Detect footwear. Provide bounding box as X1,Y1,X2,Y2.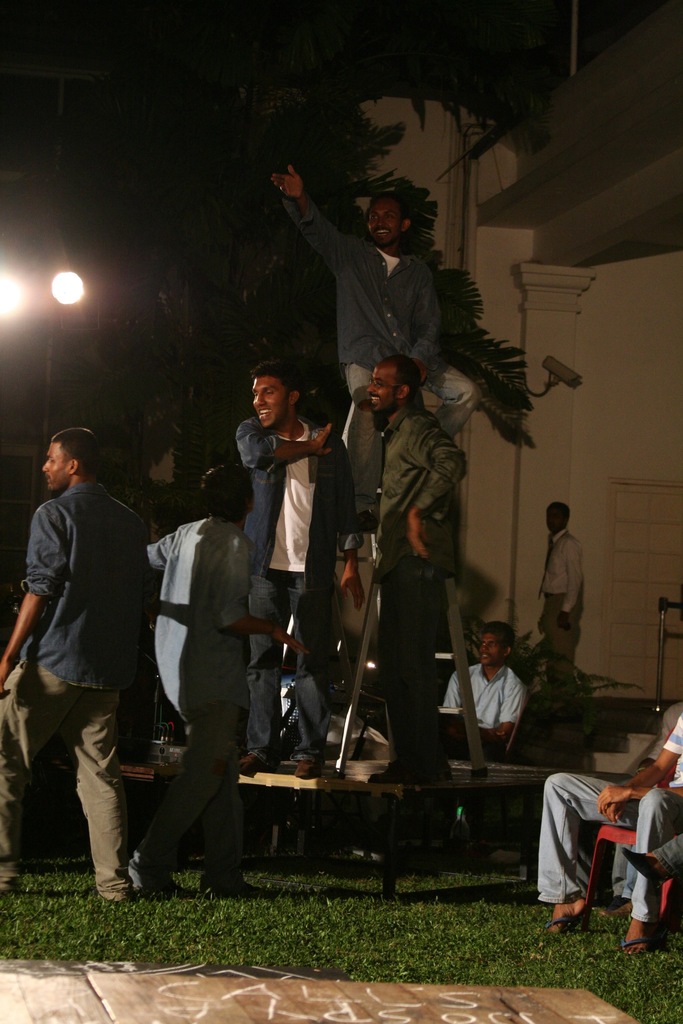
548,902,588,944.
